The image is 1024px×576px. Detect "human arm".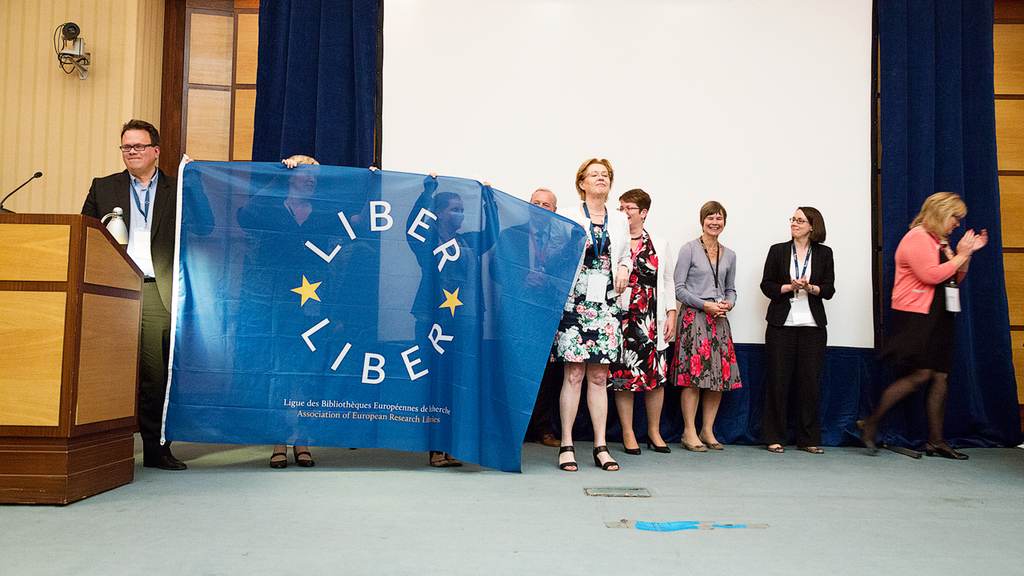
Detection: pyautogui.locateOnScreen(330, 158, 382, 236).
